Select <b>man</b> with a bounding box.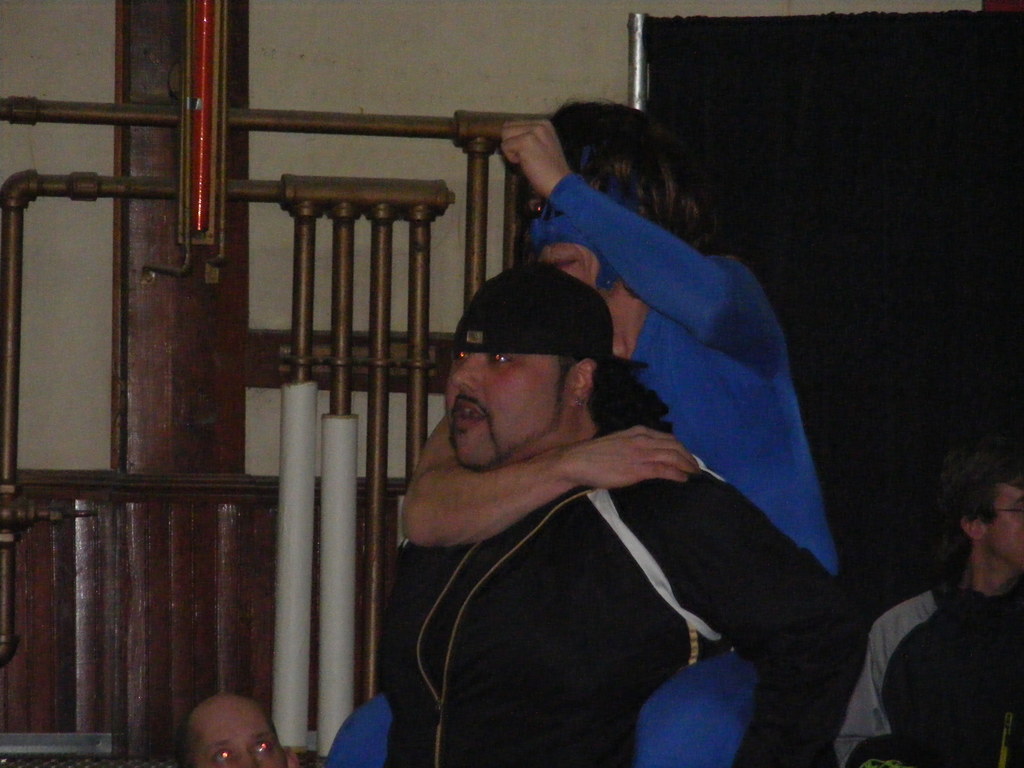
bbox=(186, 691, 297, 767).
